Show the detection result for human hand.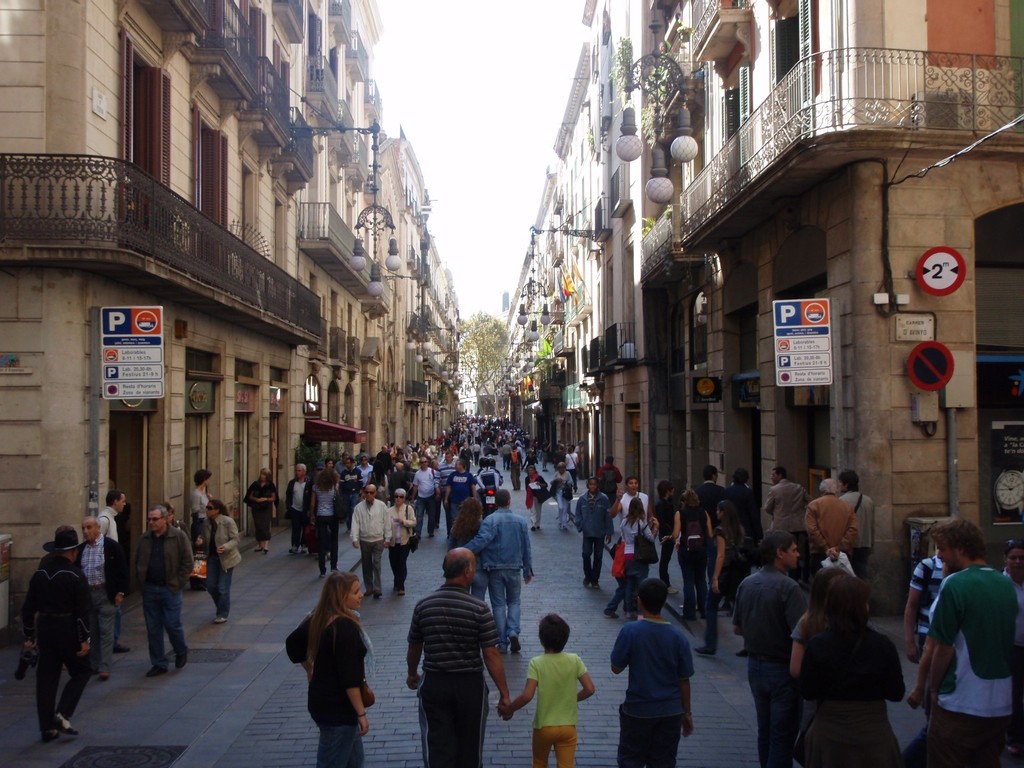
crop(111, 596, 126, 609).
